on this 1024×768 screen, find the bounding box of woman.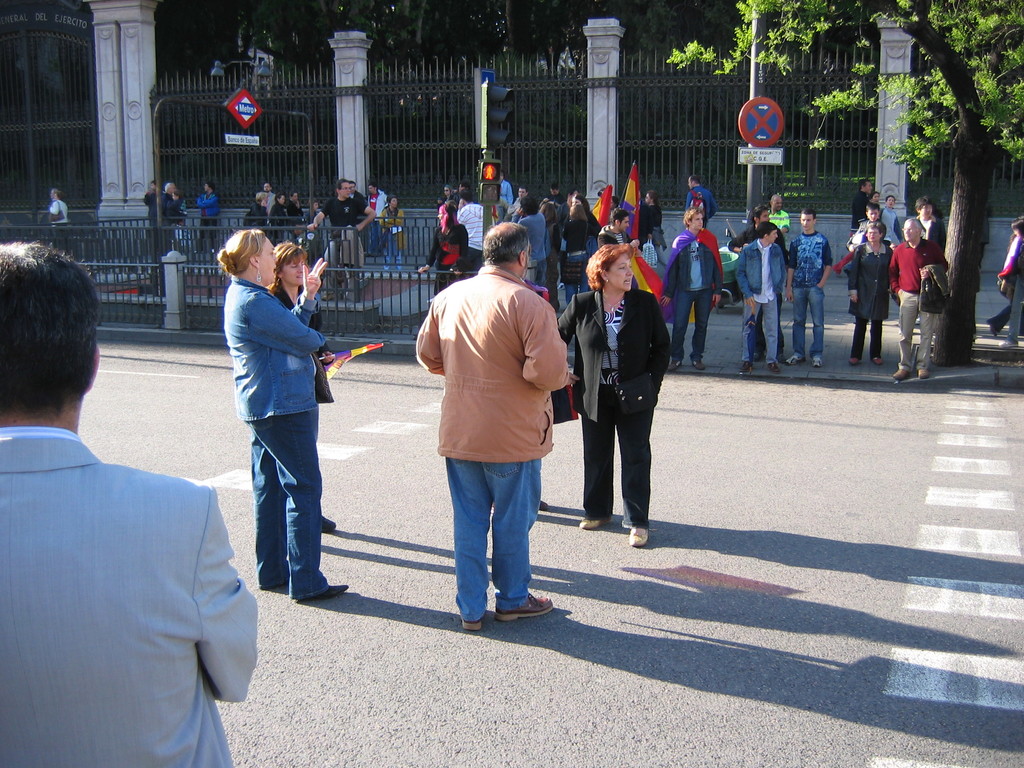
Bounding box: rect(572, 226, 674, 557).
